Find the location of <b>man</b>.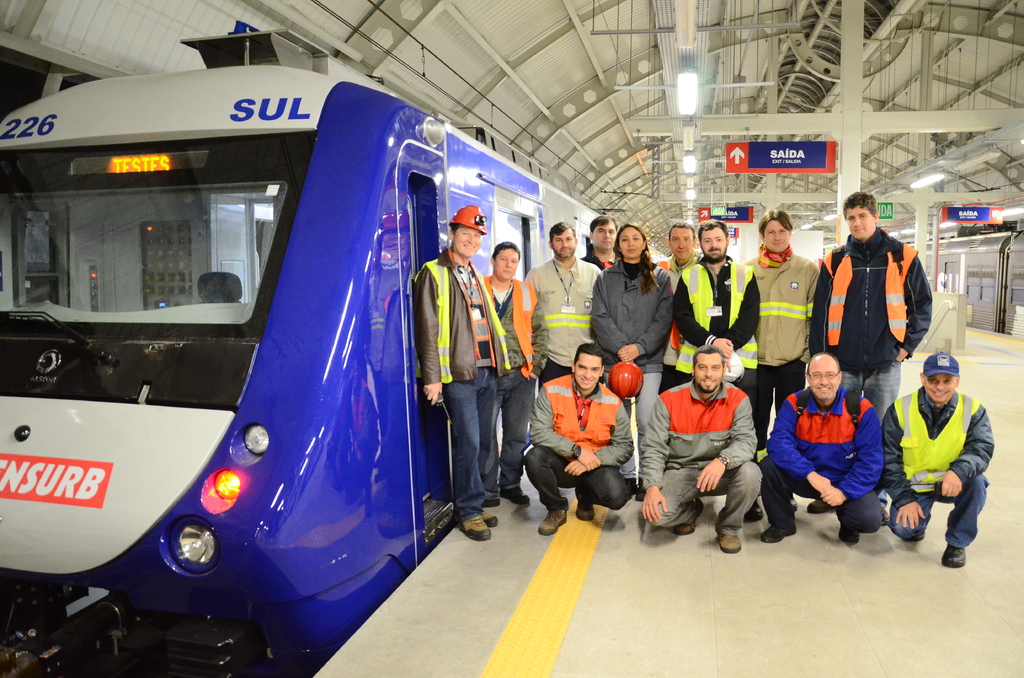
Location: [744, 207, 824, 451].
